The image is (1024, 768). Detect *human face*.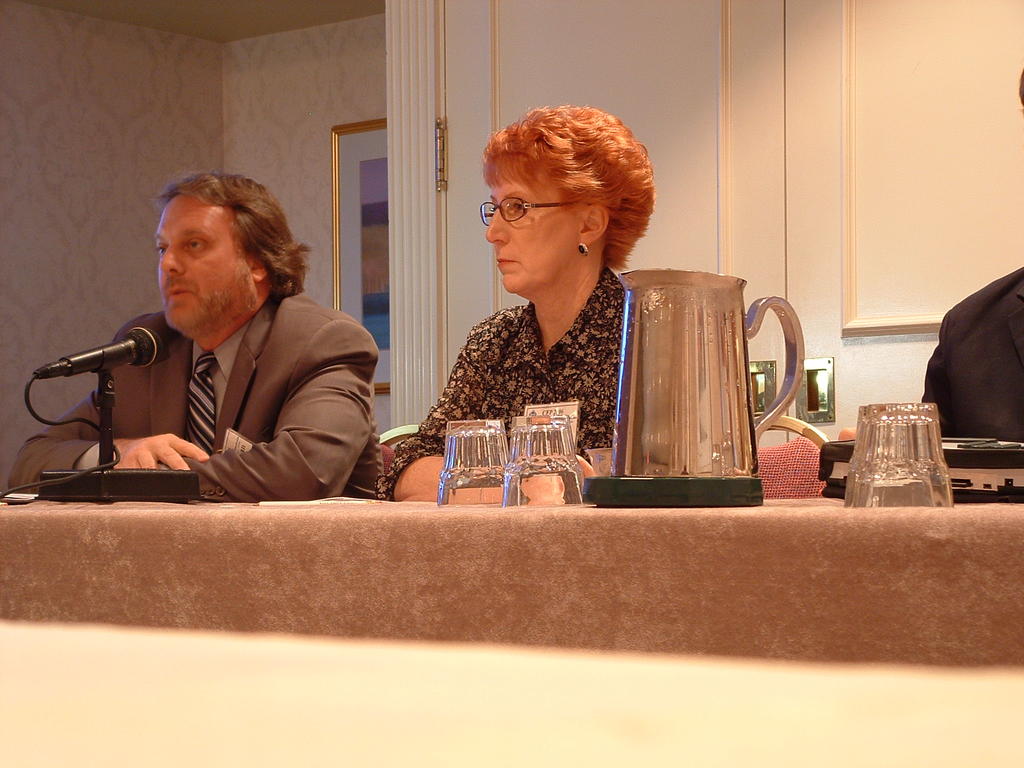
Detection: Rect(483, 182, 573, 289).
